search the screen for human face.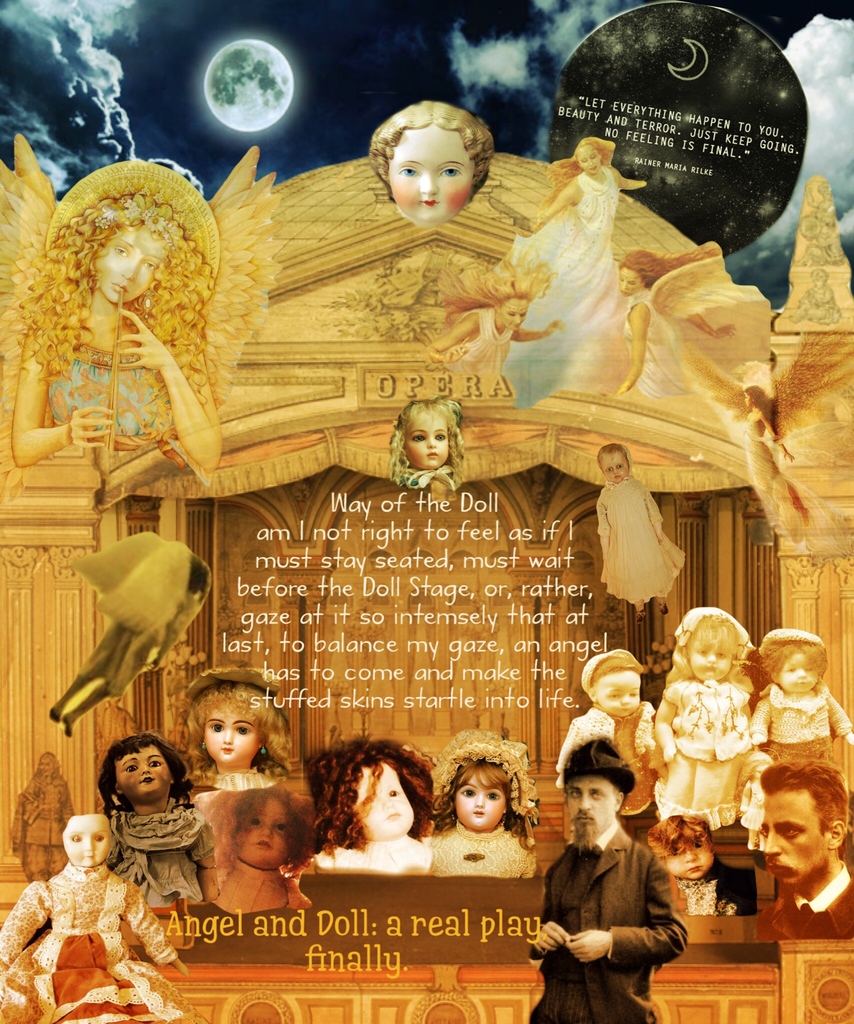
Found at l=778, t=648, r=819, b=696.
